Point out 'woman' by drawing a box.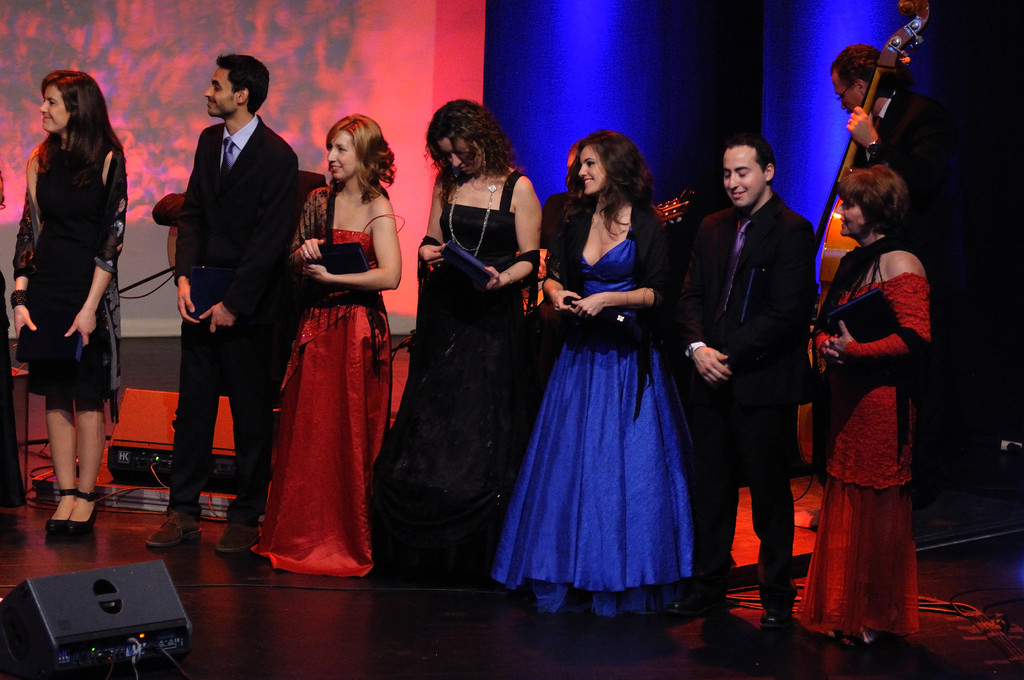
[left=802, top=168, right=935, bottom=645].
